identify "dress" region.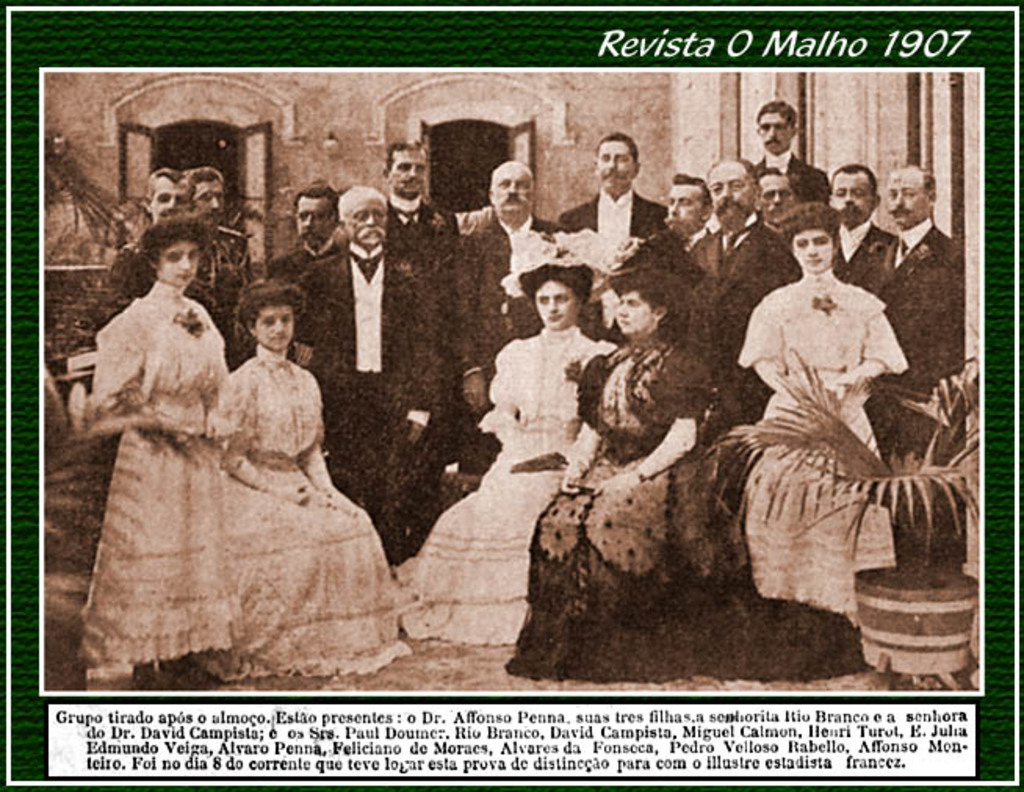
Region: box=[409, 326, 614, 650].
